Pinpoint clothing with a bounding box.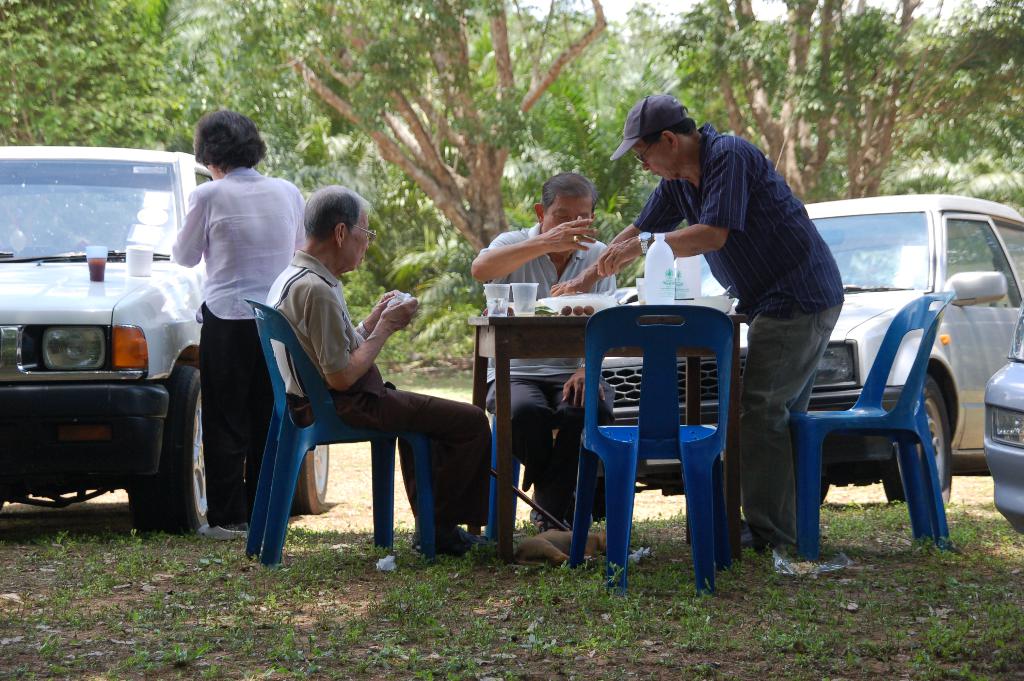
[492, 221, 627, 516].
